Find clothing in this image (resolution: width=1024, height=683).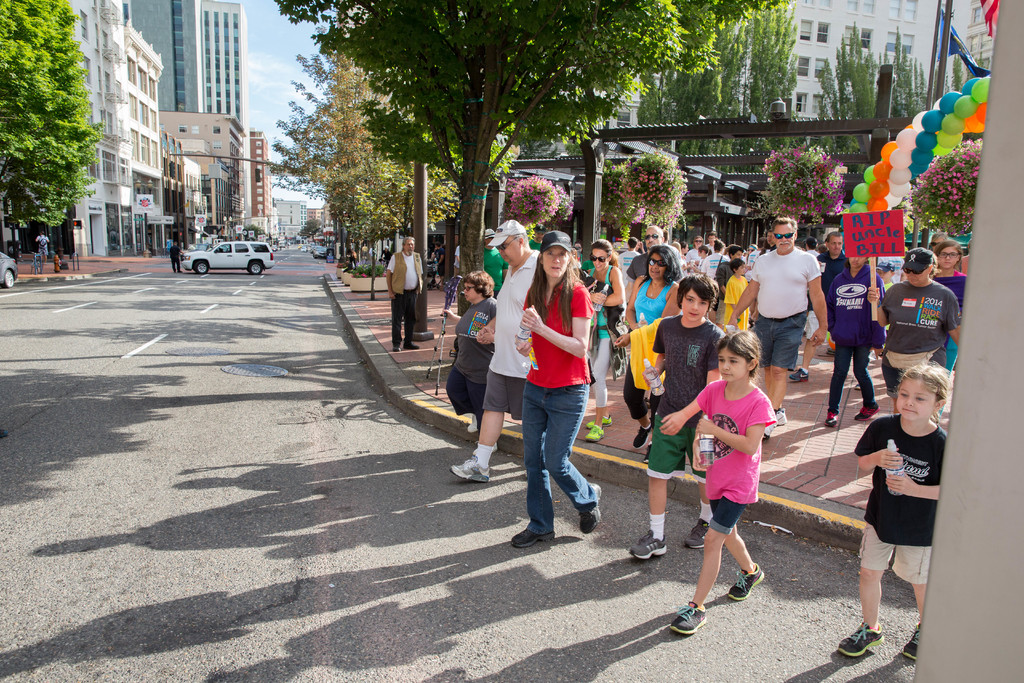
rect(589, 264, 620, 413).
